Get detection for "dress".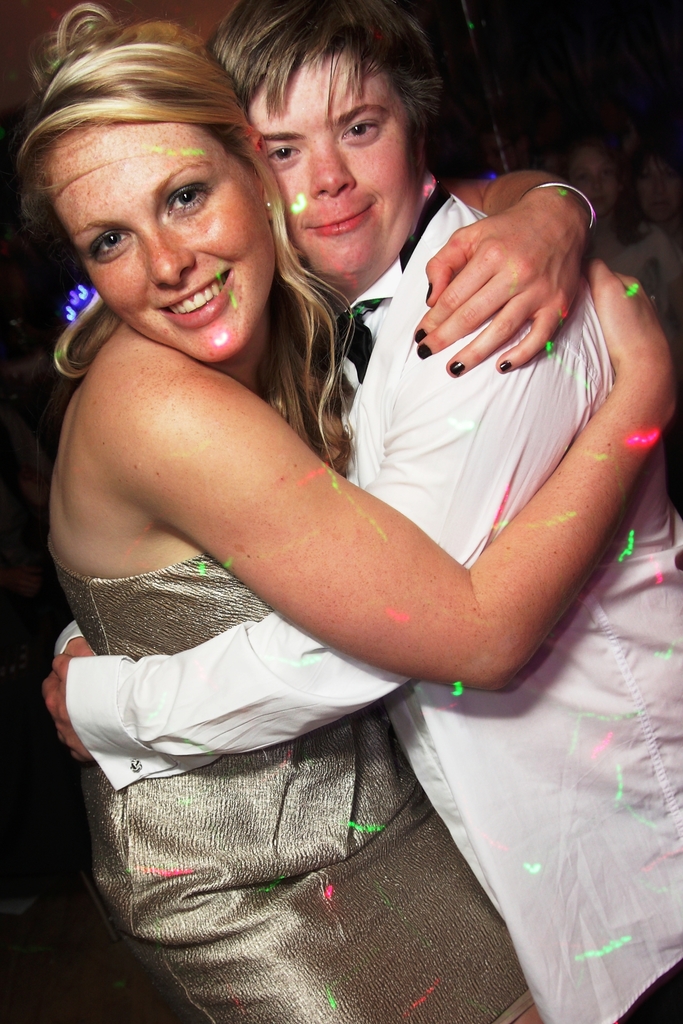
Detection: {"x1": 49, "y1": 534, "x2": 533, "y2": 1023}.
